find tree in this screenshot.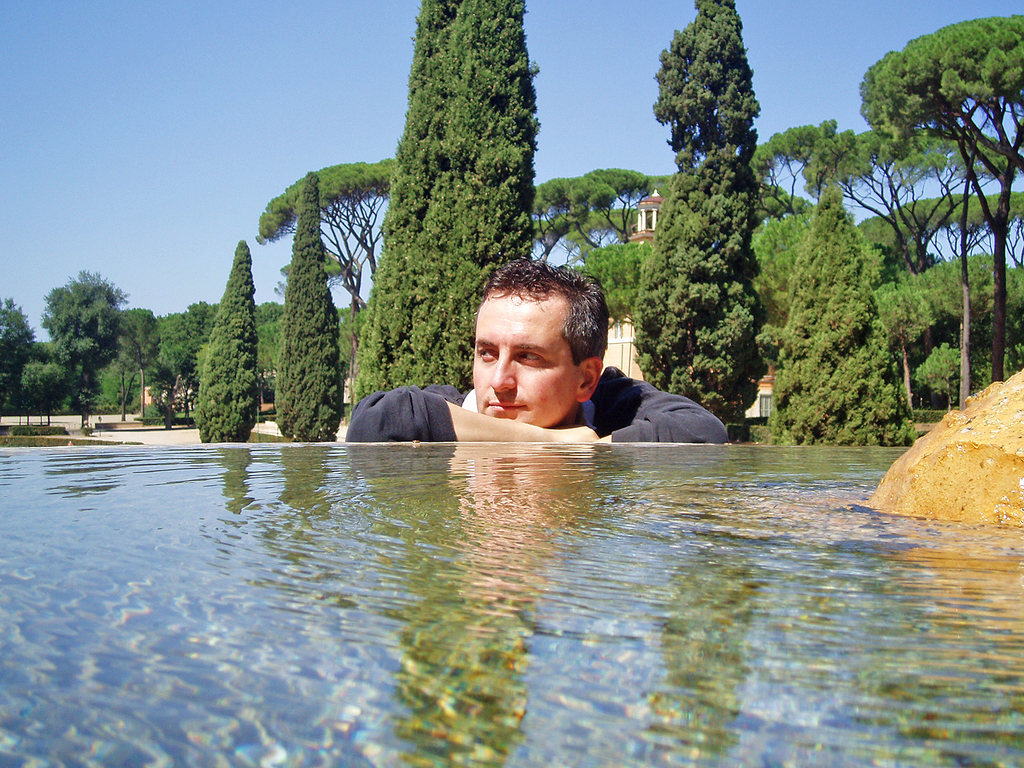
The bounding box for tree is [x1=544, y1=174, x2=587, y2=233].
